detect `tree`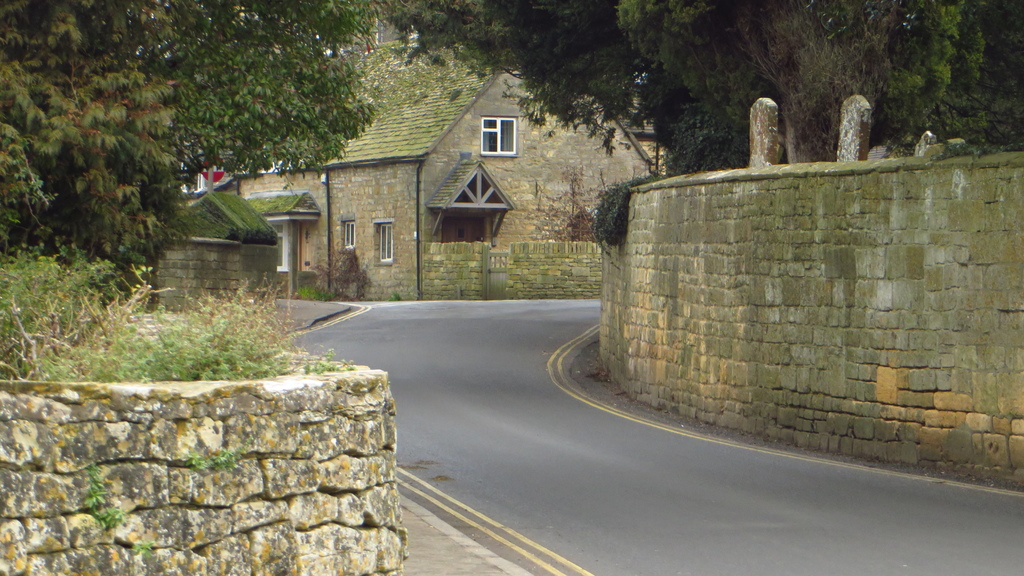
<bbox>0, 1, 183, 274</bbox>
